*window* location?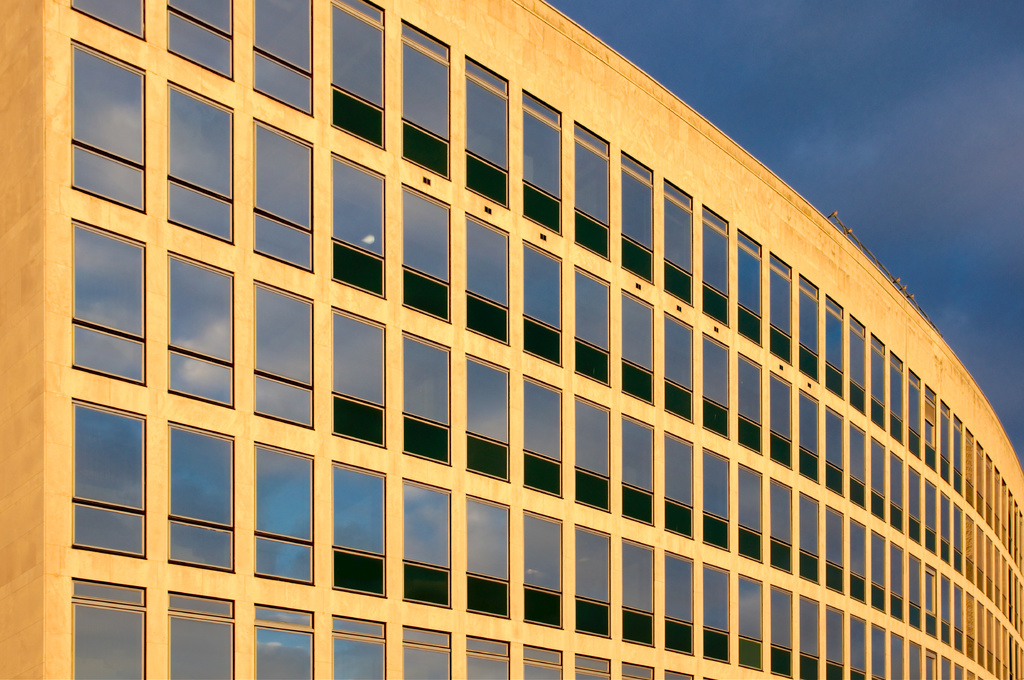
locate(399, 478, 451, 609)
